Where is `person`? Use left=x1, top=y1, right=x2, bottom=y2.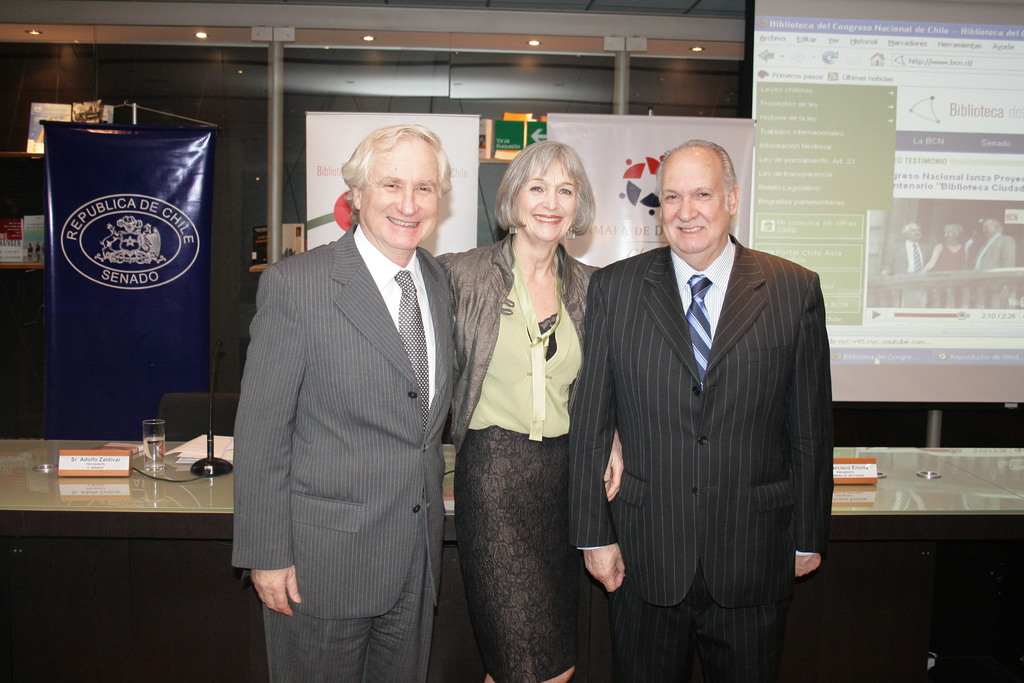
left=970, top=218, right=1016, bottom=267.
